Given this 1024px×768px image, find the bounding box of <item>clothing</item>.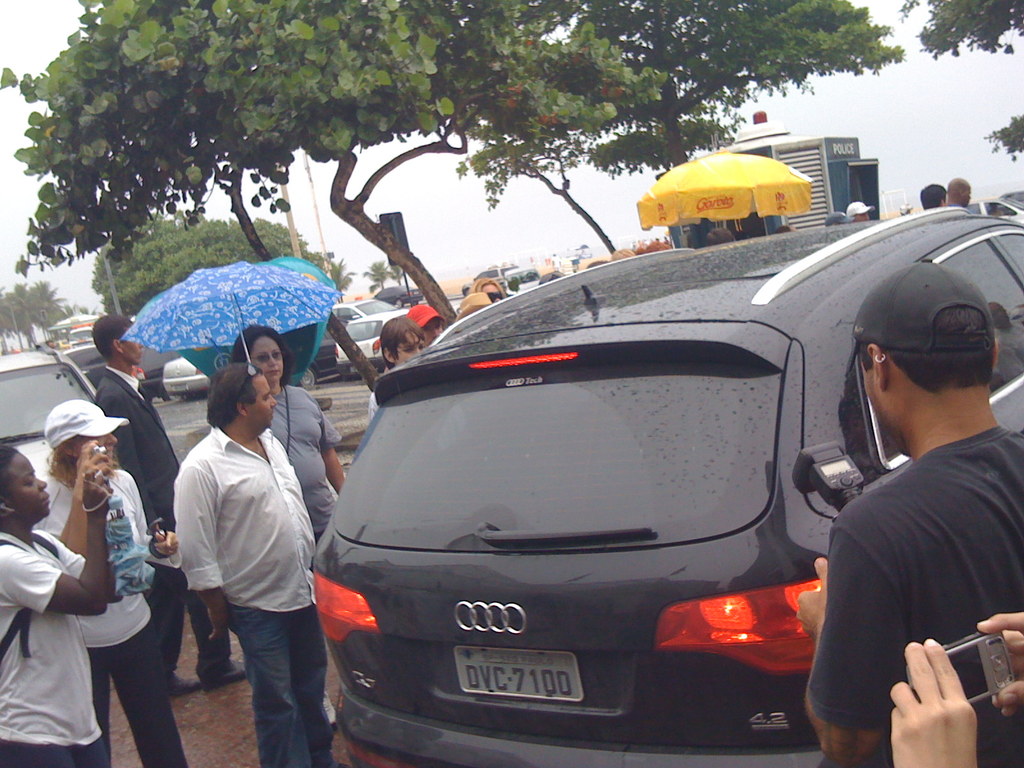
{"left": 88, "top": 363, "right": 231, "bottom": 675}.
